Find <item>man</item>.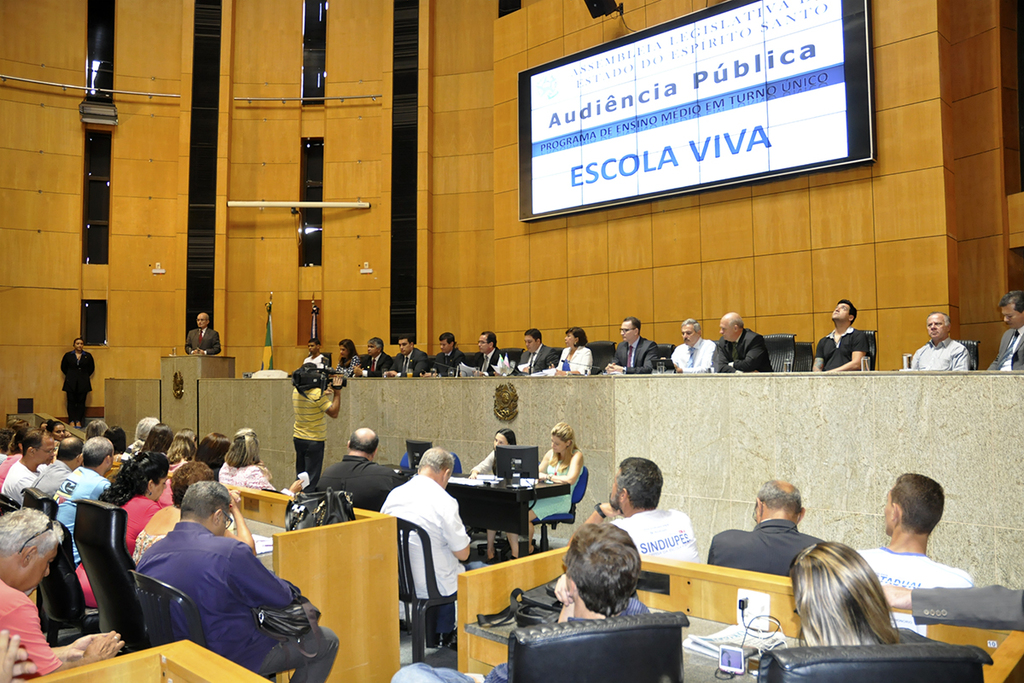
bbox=[853, 473, 979, 629].
